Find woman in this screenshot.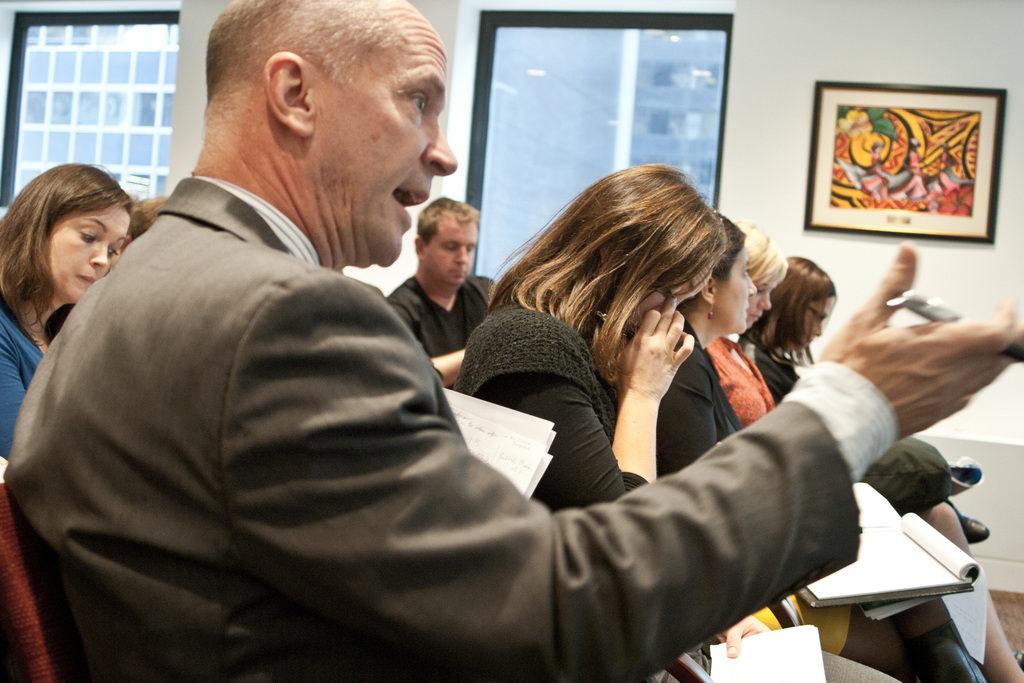
The bounding box for woman is [x1=454, y1=167, x2=900, y2=682].
